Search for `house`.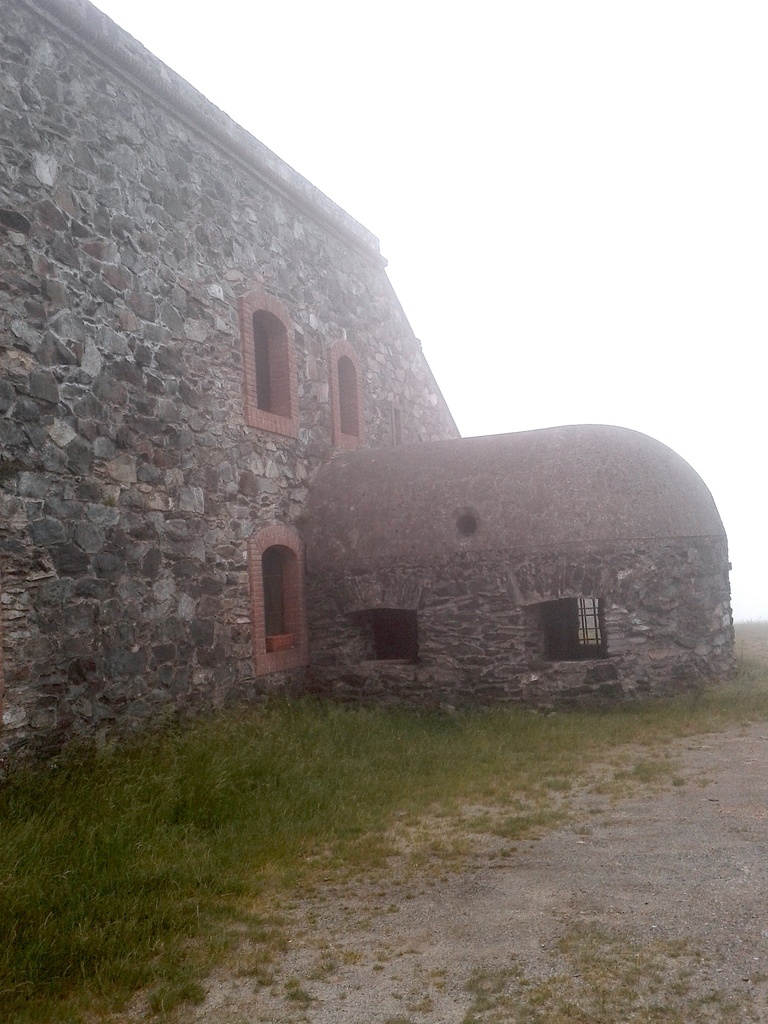
Found at (x1=0, y1=28, x2=444, y2=772).
